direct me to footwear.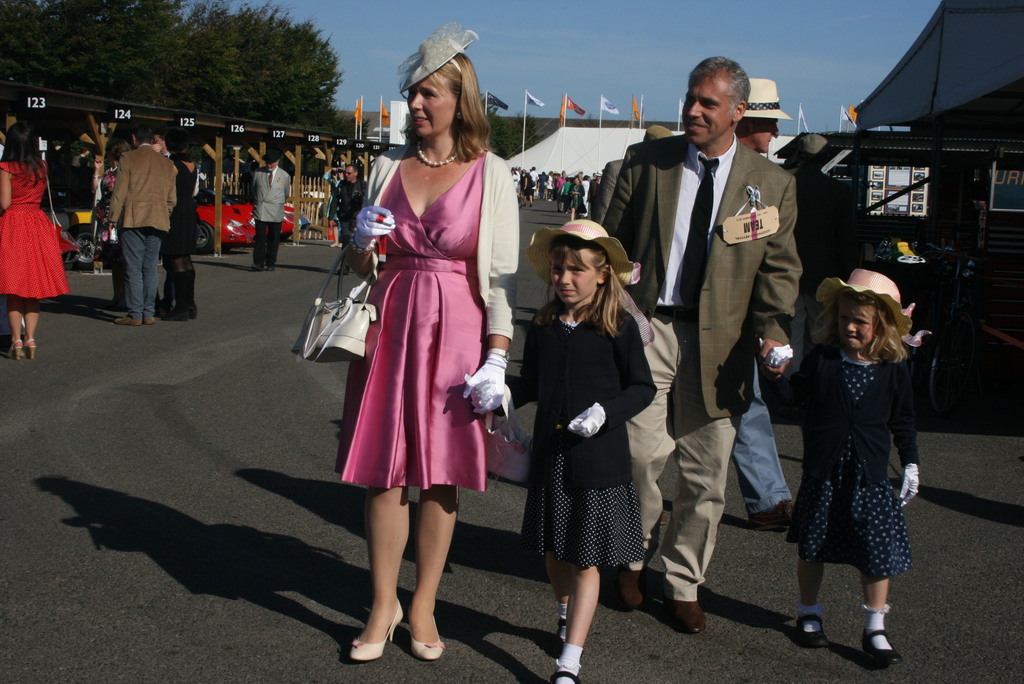
Direction: (861, 628, 902, 667).
